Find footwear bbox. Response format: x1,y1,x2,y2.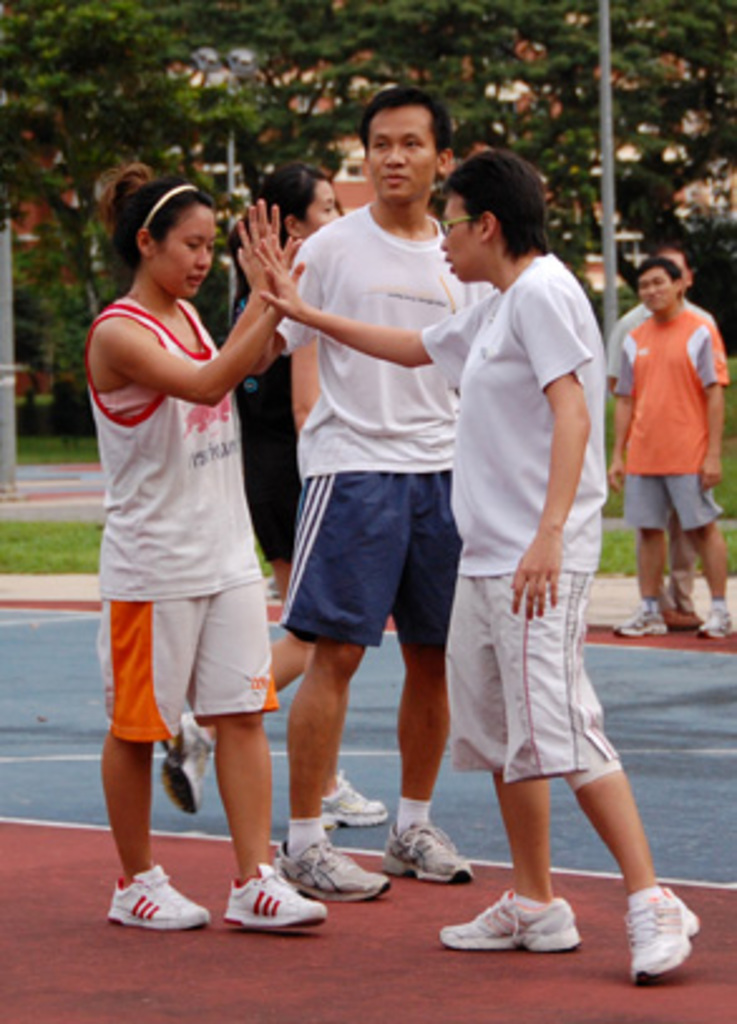
322,770,387,833.
